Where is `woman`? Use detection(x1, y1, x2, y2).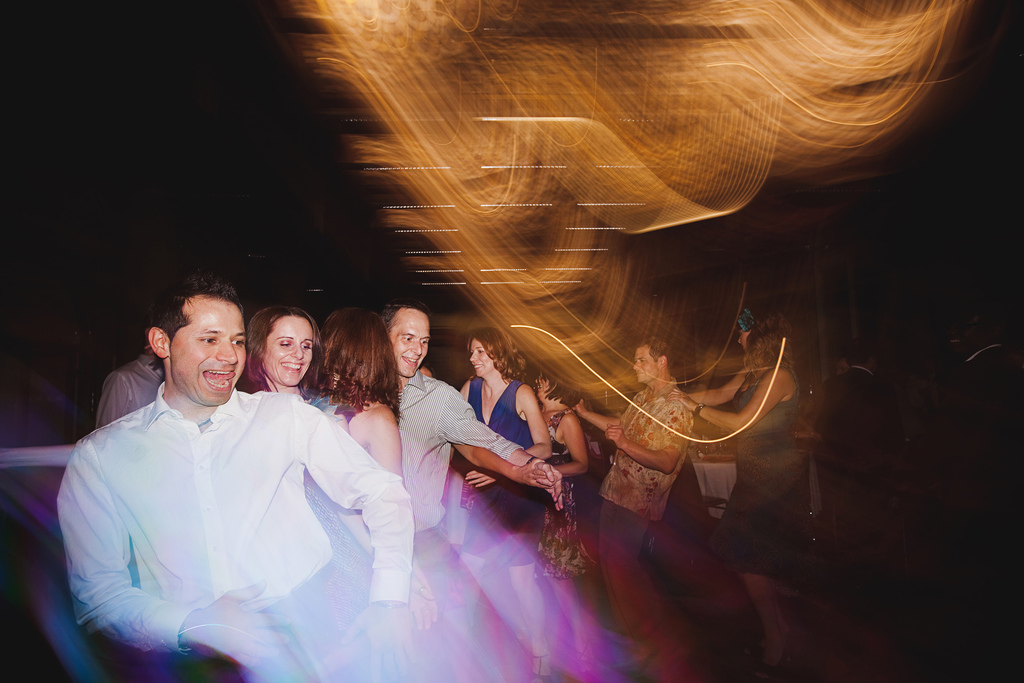
detection(535, 358, 593, 680).
